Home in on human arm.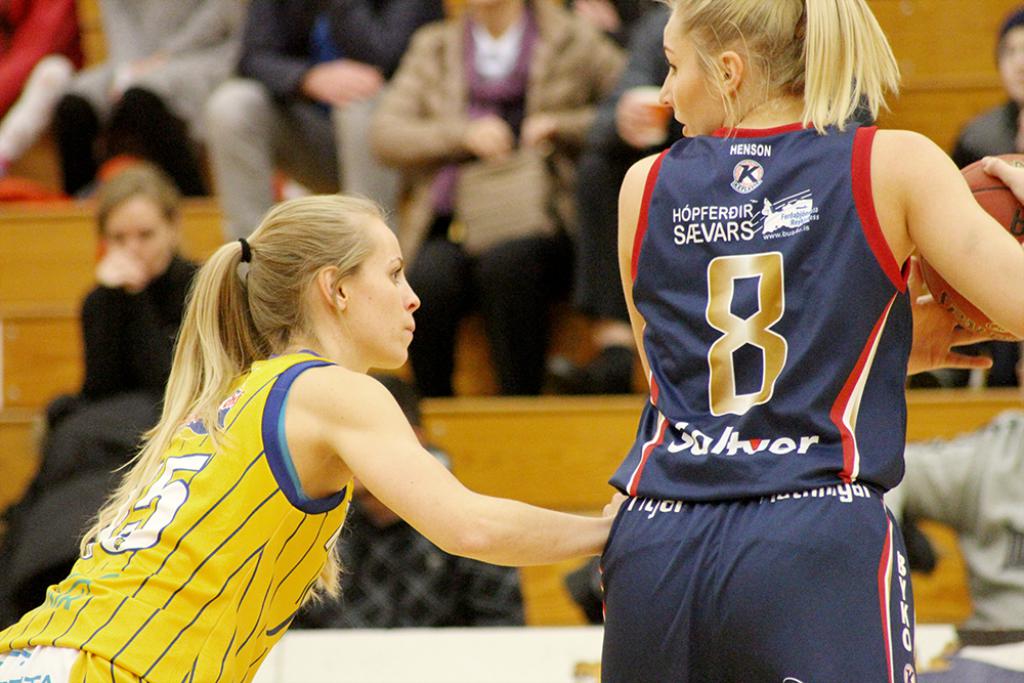
Homed in at 372,17,515,164.
